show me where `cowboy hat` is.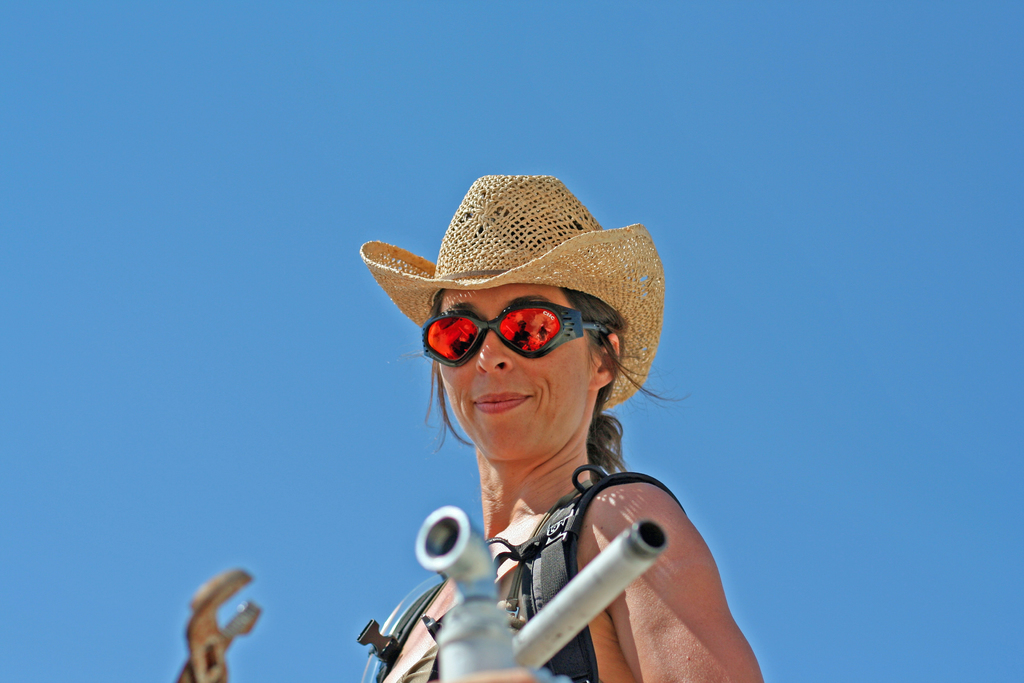
`cowboy hat` is at BBox(365, 181, 662, 413).
